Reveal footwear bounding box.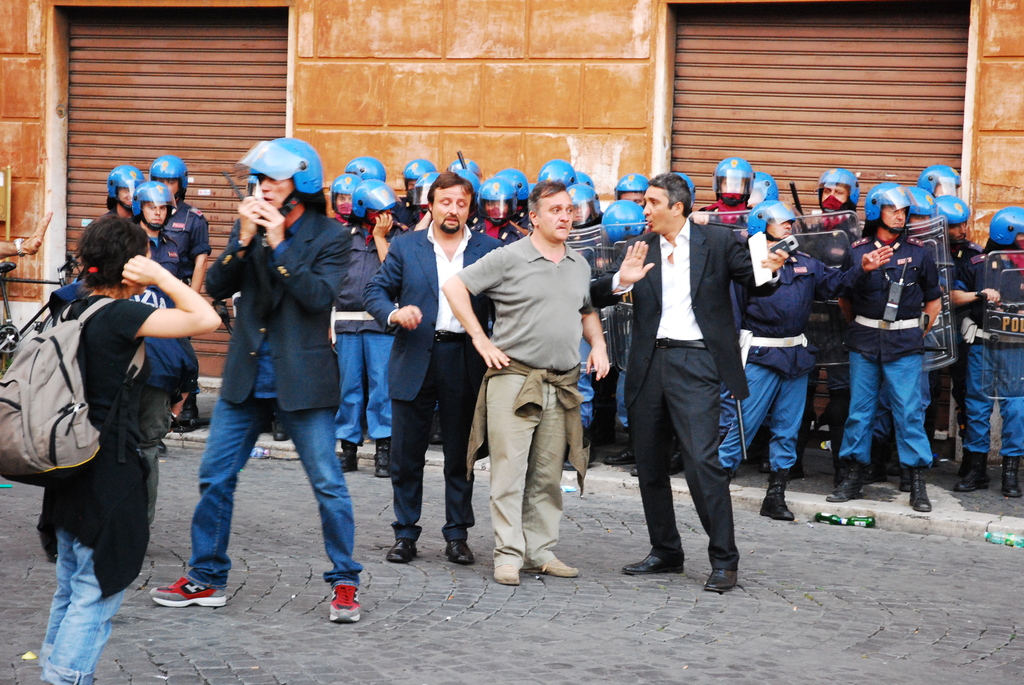
Revealed: <region>703, 568, 739, 592</region>.
